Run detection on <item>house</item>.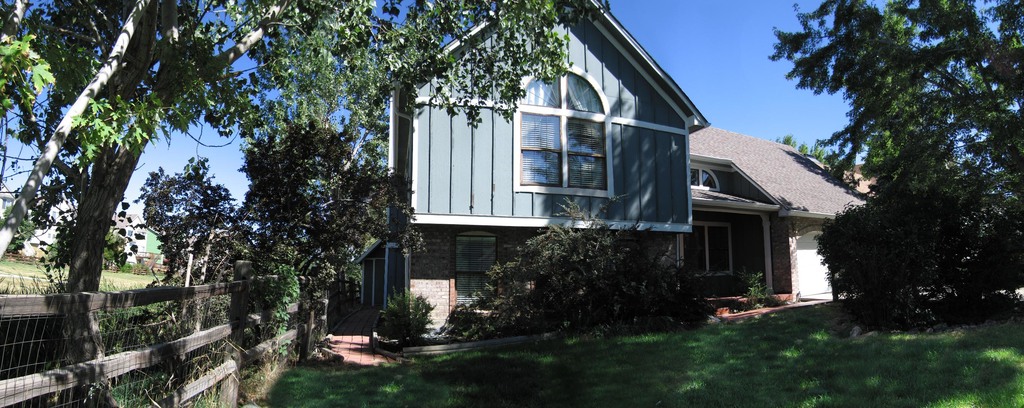
Result: <bbox>369, 0, 701, 341</bbox>.
